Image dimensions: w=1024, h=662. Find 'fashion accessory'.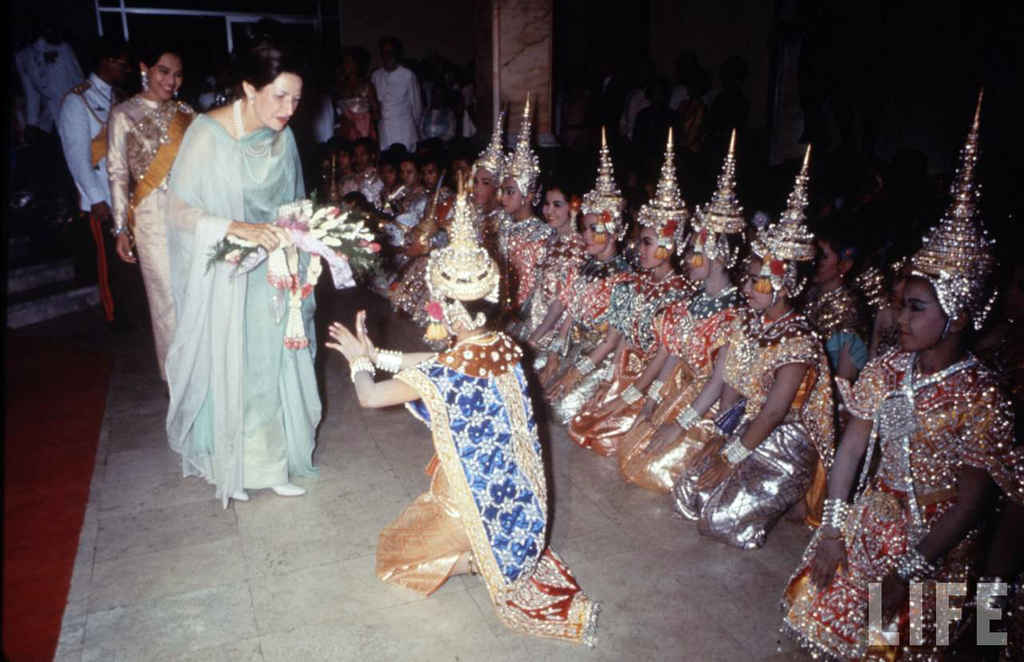
[675,125,753,267].
